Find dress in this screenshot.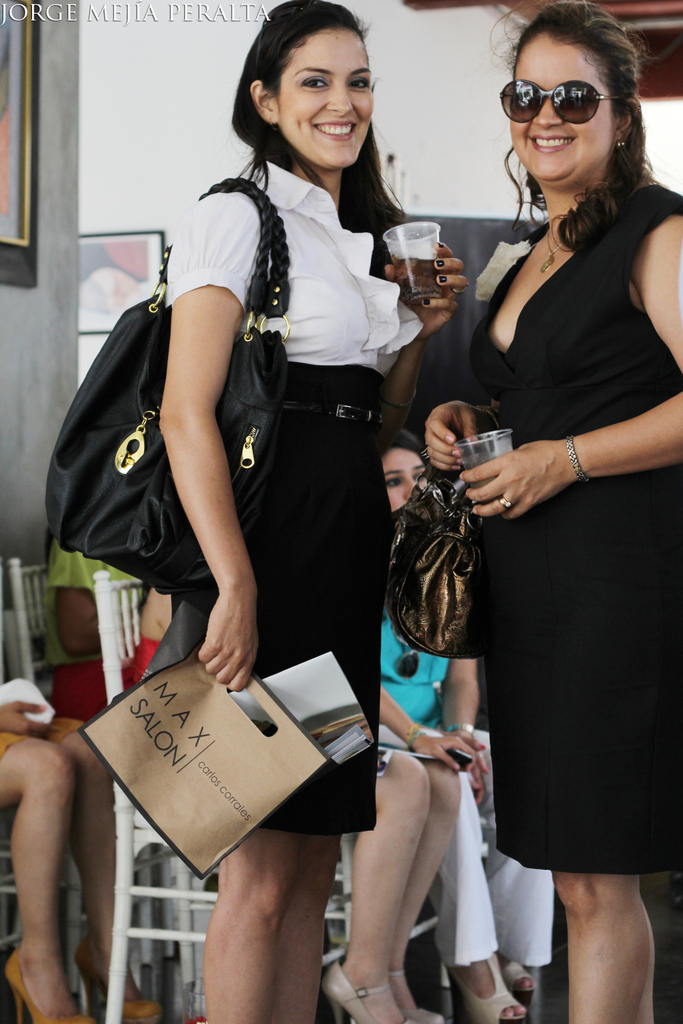
The bounding box for dress is <region>469, 184, 682, 869</region>.
